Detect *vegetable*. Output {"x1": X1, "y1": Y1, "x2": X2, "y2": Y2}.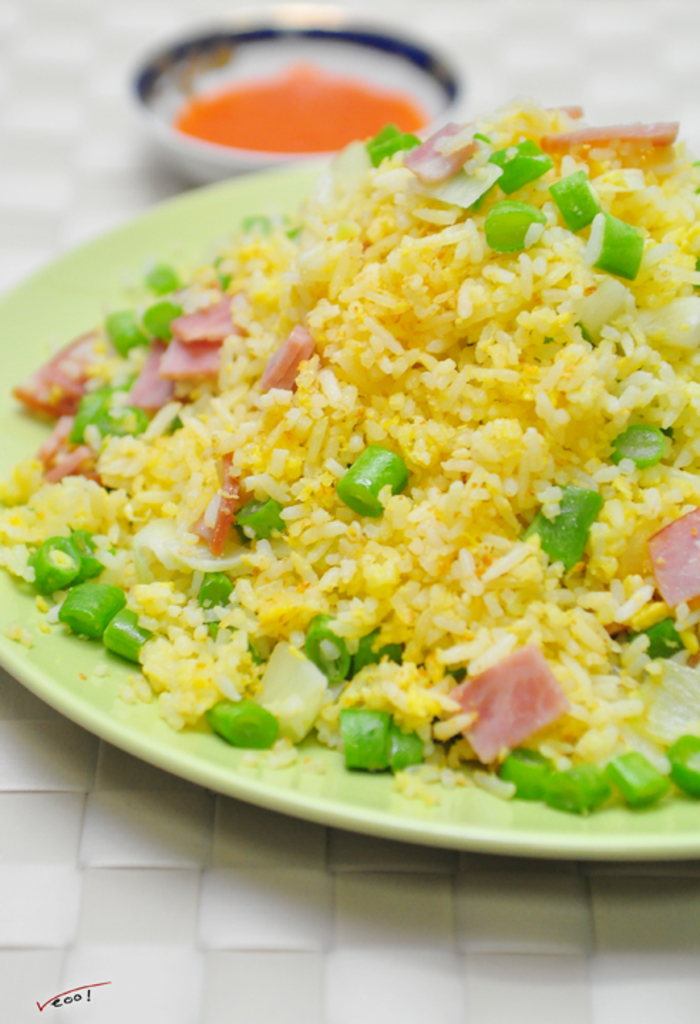
{"x1": 341, "y1": 710, "x2": 383, "y2": 769}.
